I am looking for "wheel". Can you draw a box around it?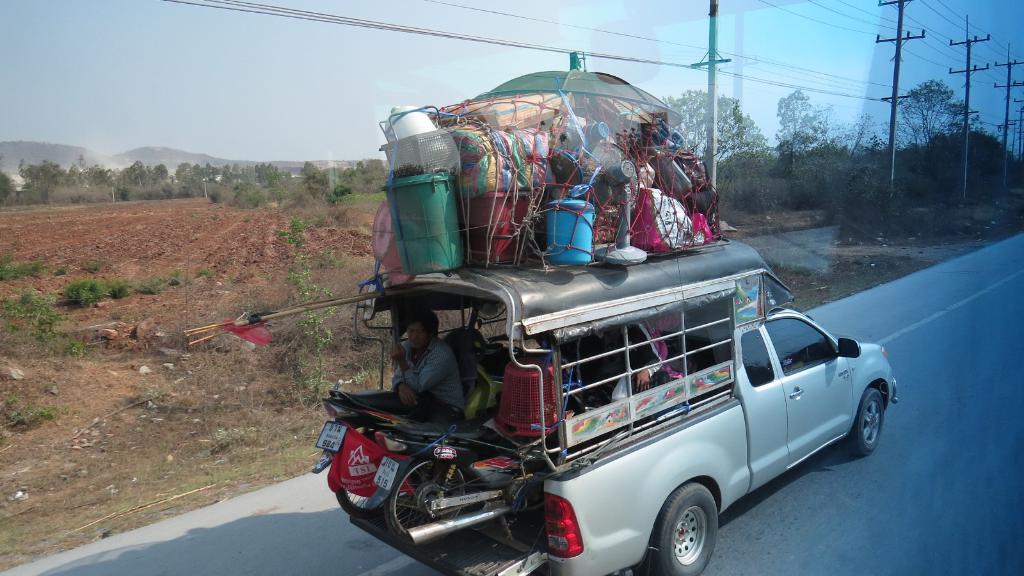
Sure, the bounding box is crop(386, 453, 476, 545).
